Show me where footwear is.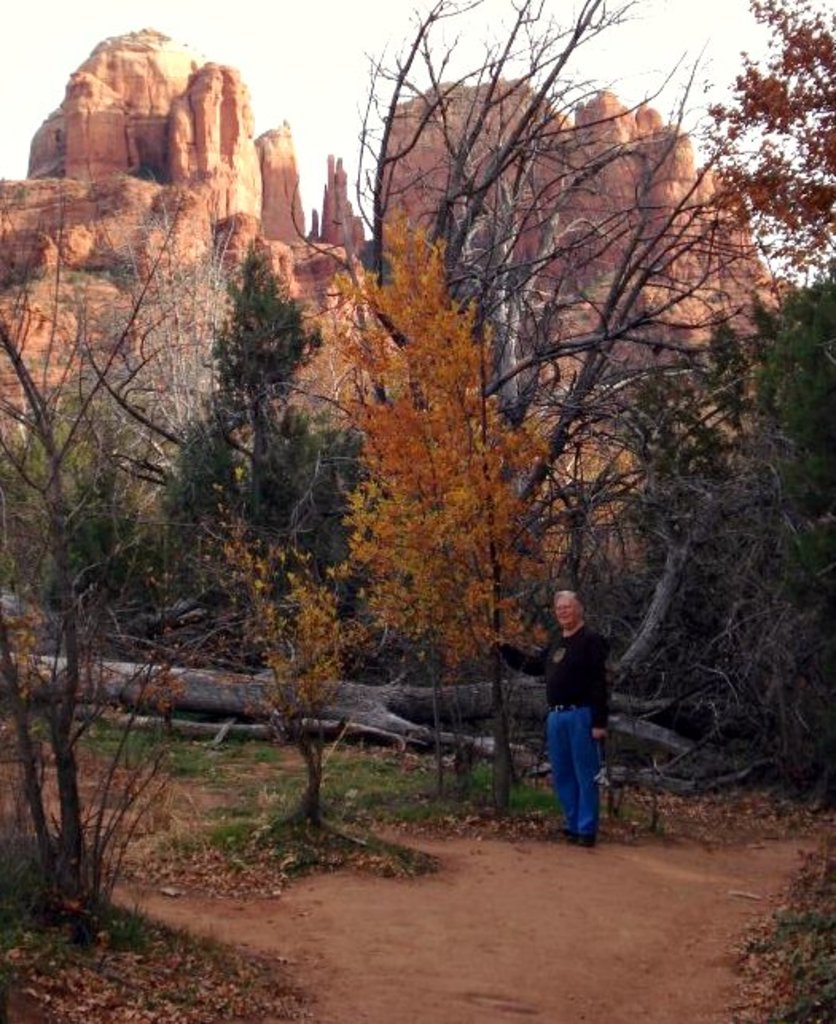
footwear is at locate(578, 834, 596, 844).
